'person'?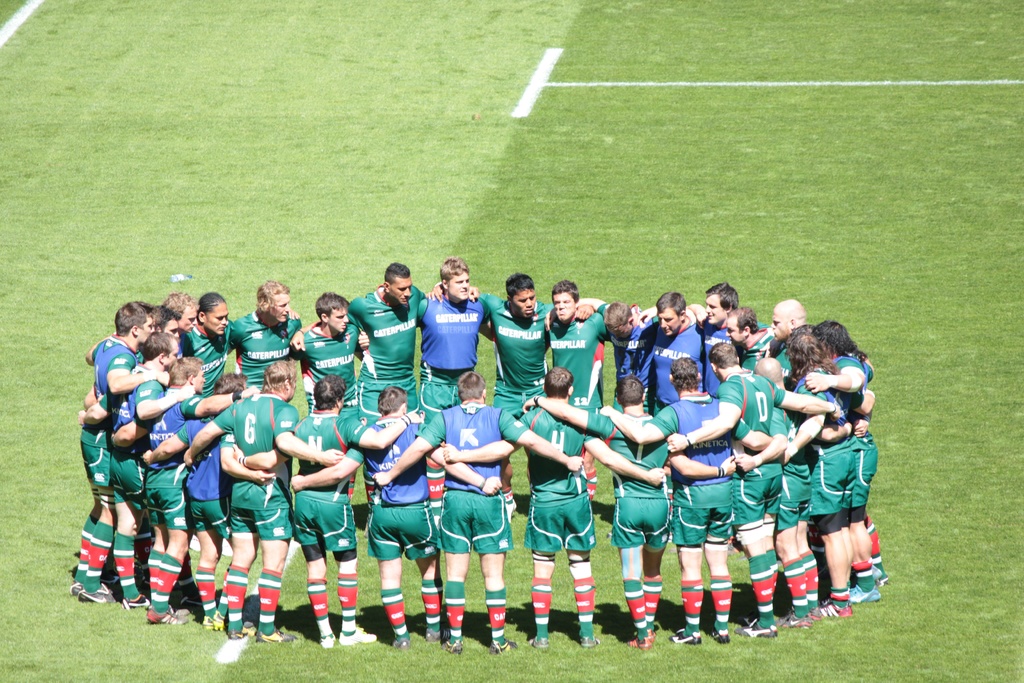
234, 376, 423, 651
